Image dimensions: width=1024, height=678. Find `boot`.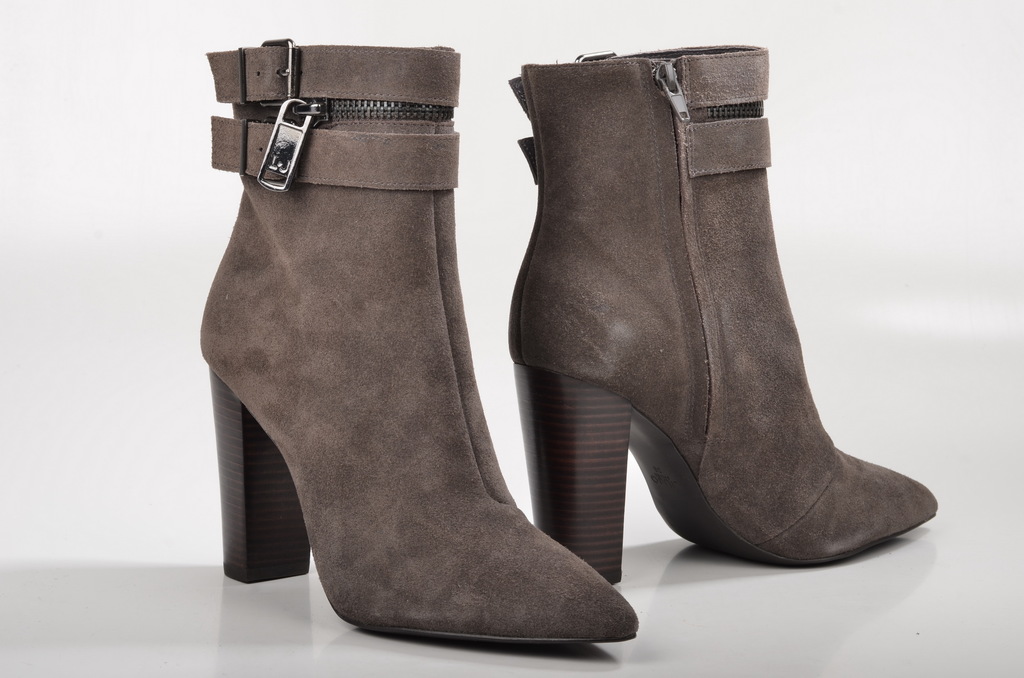
(506,36,945,589).
